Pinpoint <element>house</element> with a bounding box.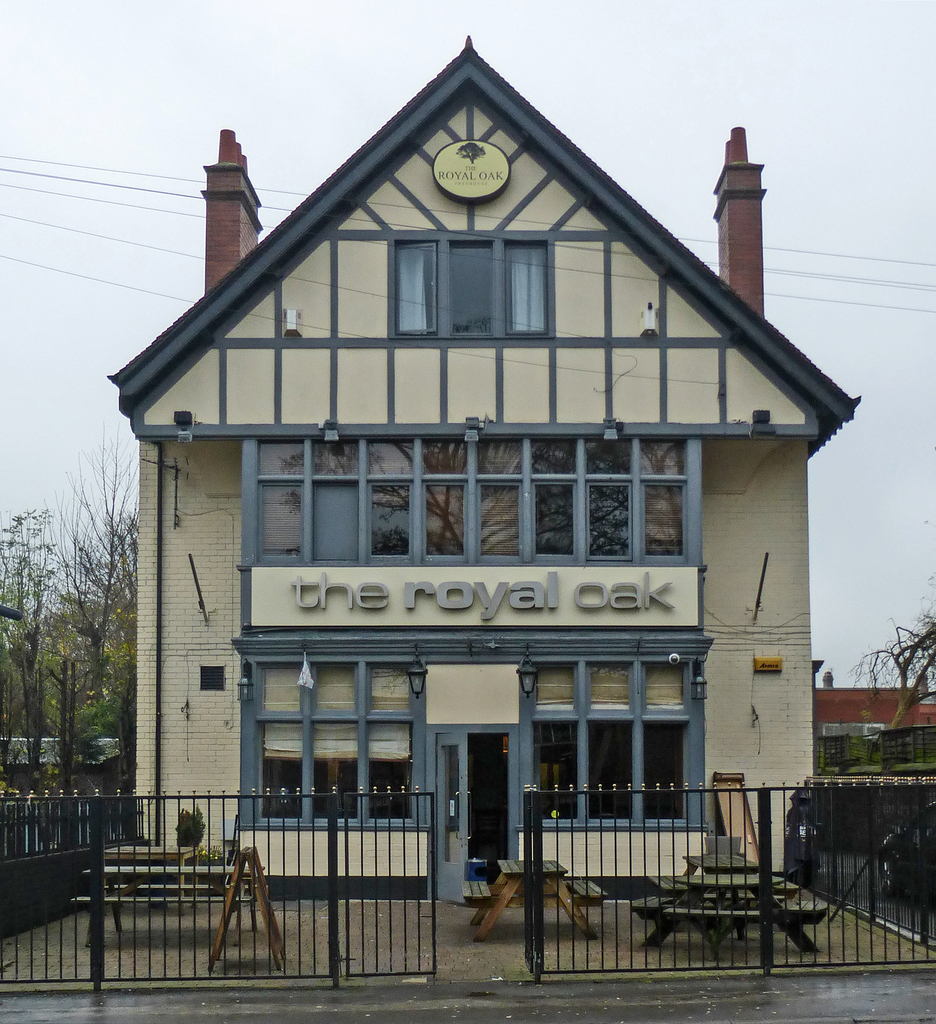
box(805, 678, 935, 776).
